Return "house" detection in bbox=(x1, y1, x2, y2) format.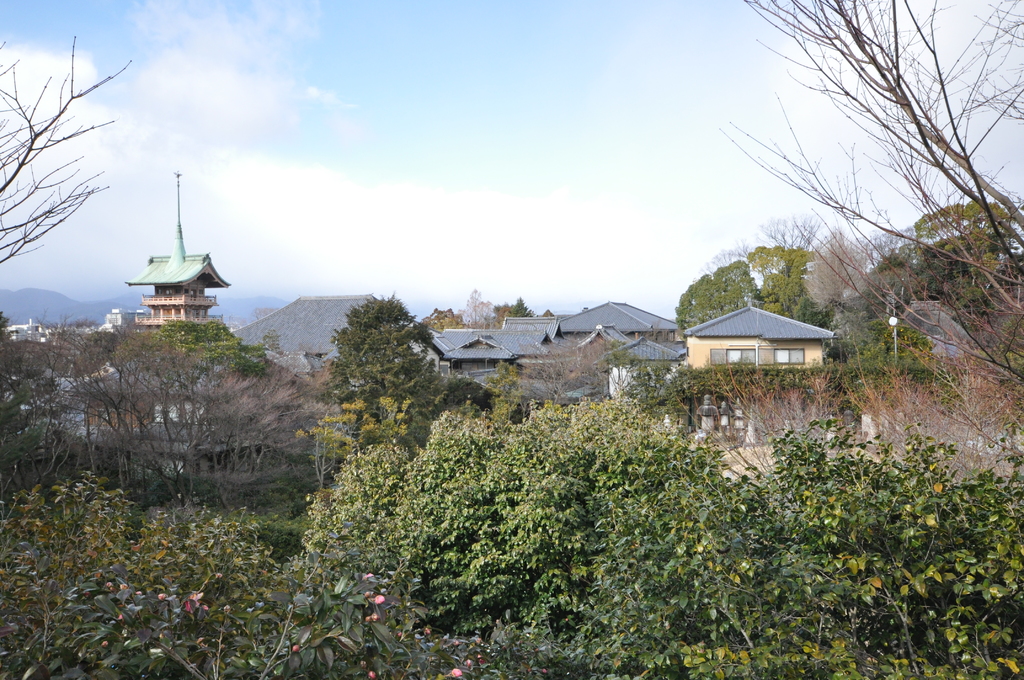
bbox=(412, 299, 691, 407).
